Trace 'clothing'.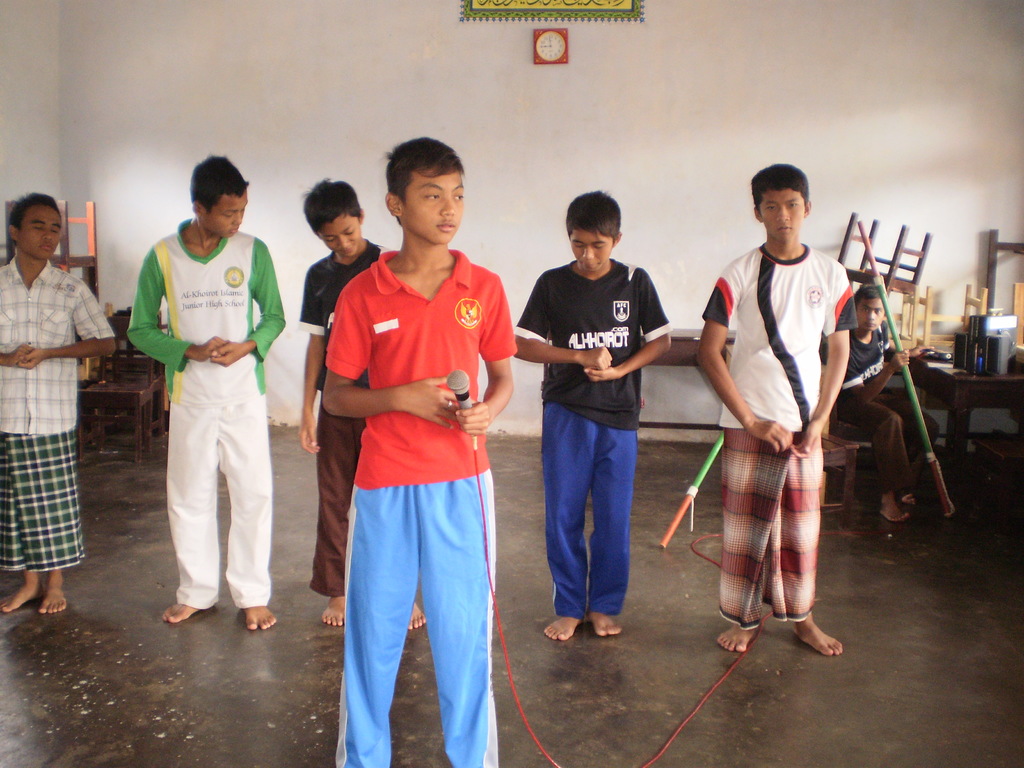
Traced to (x1=125, y1=214, x2=290, y2=611).
